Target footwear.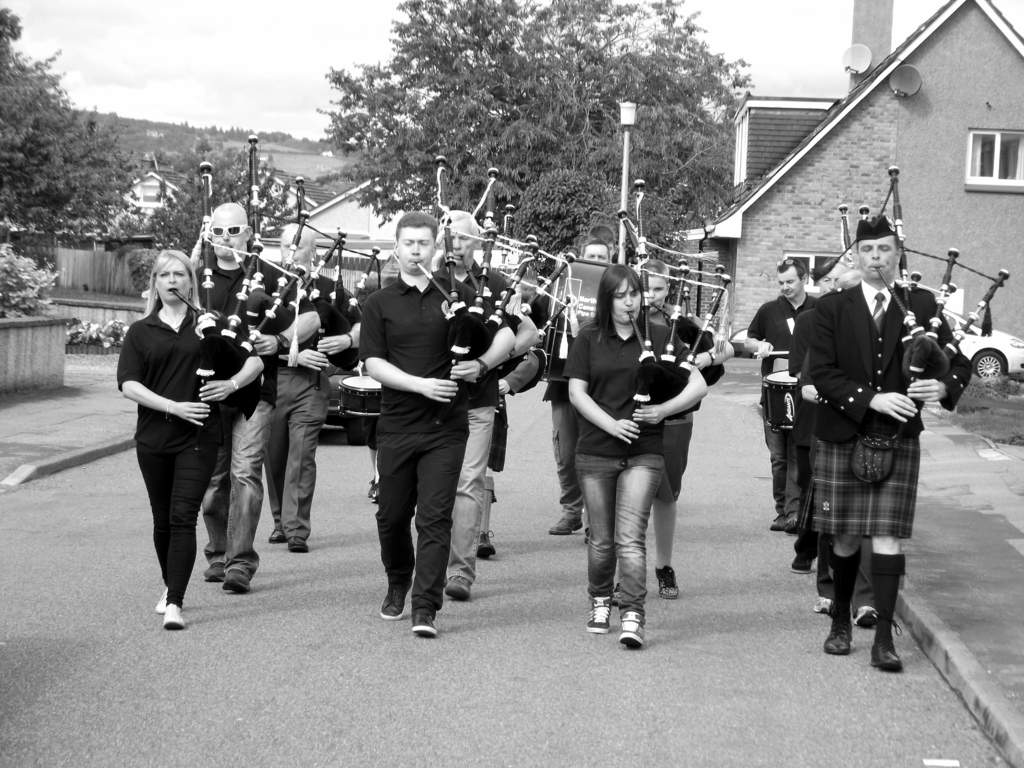
Target region: crop(289, 537, 307, 554).
